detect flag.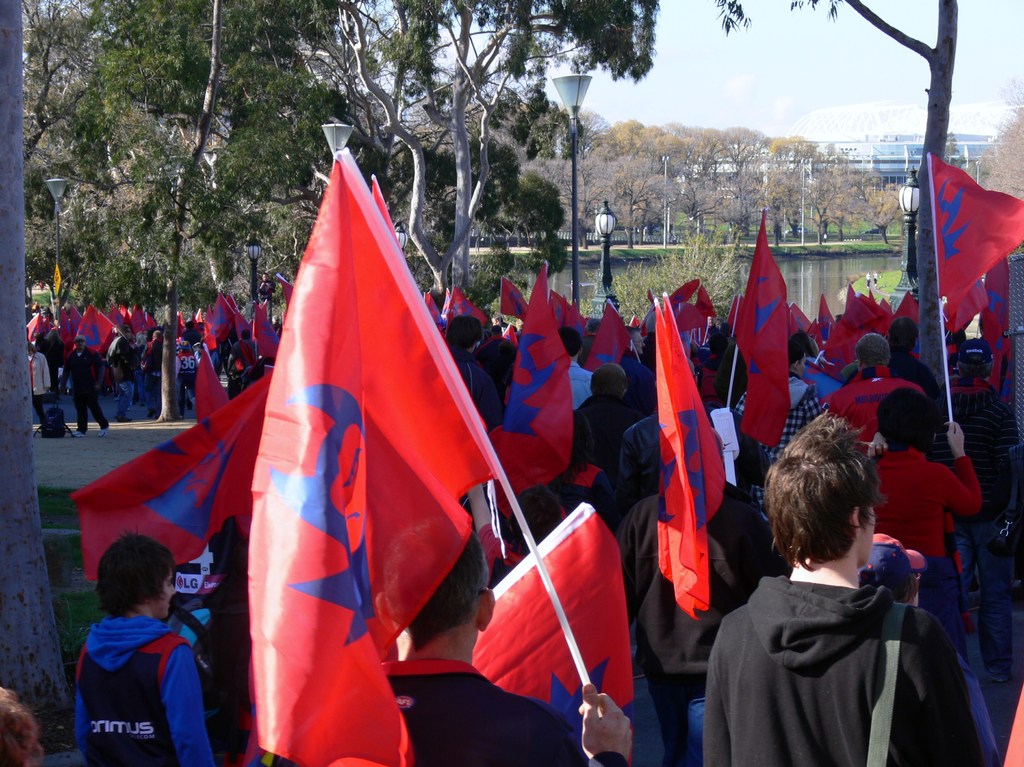
Detected at bbox=[222, 293, 239, 320].
